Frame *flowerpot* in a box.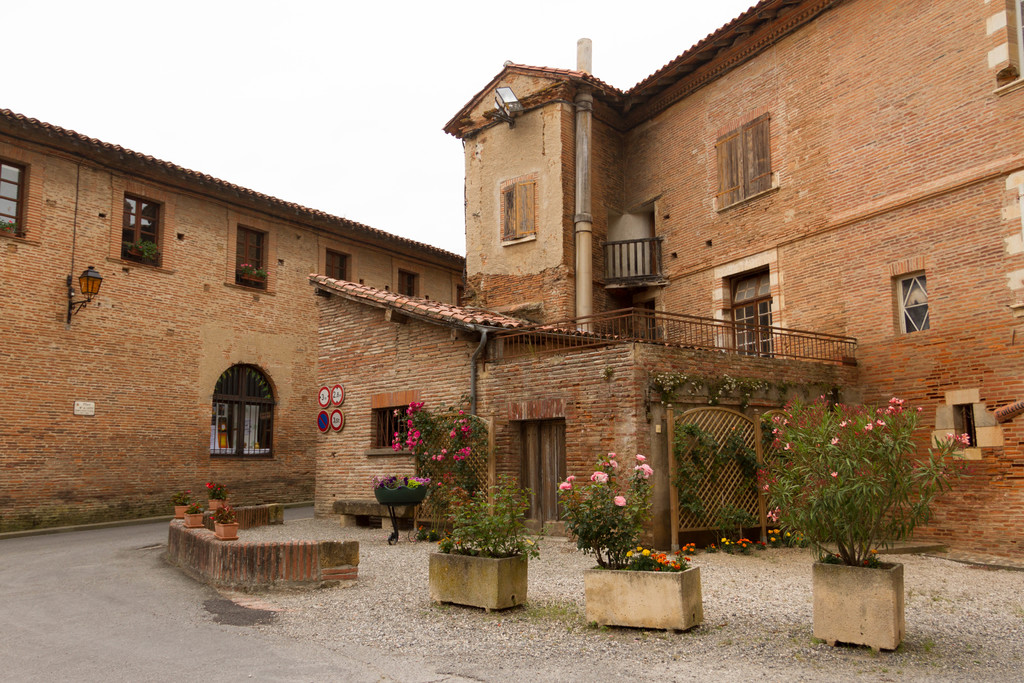
BBox(206, 497, 229, 513).
